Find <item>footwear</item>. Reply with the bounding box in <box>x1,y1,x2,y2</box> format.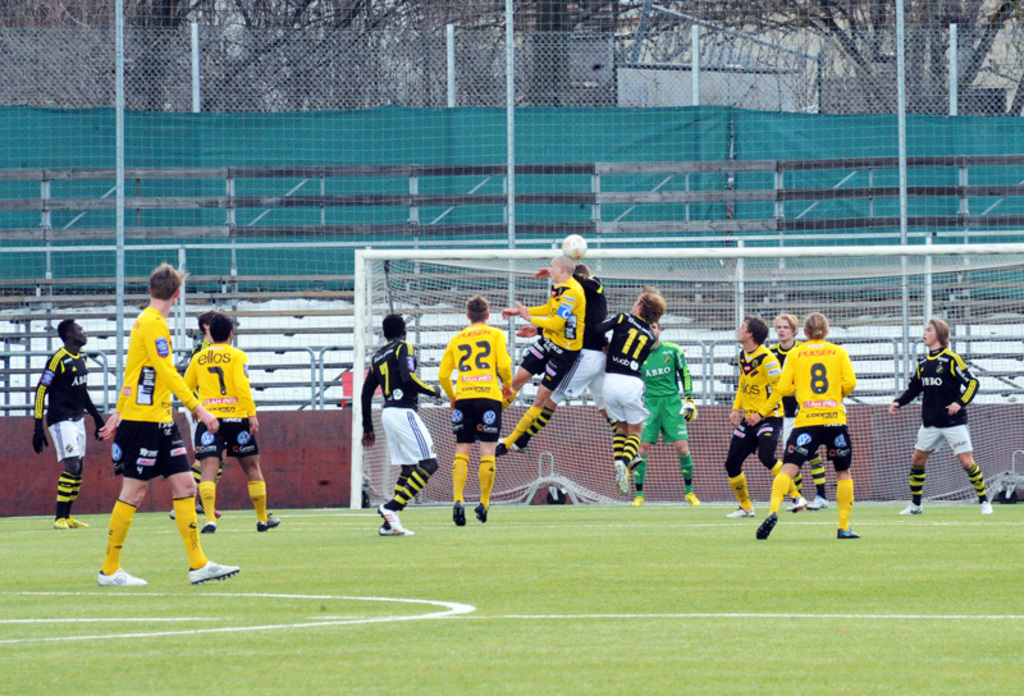
<box>260,510,280,530</box>.
